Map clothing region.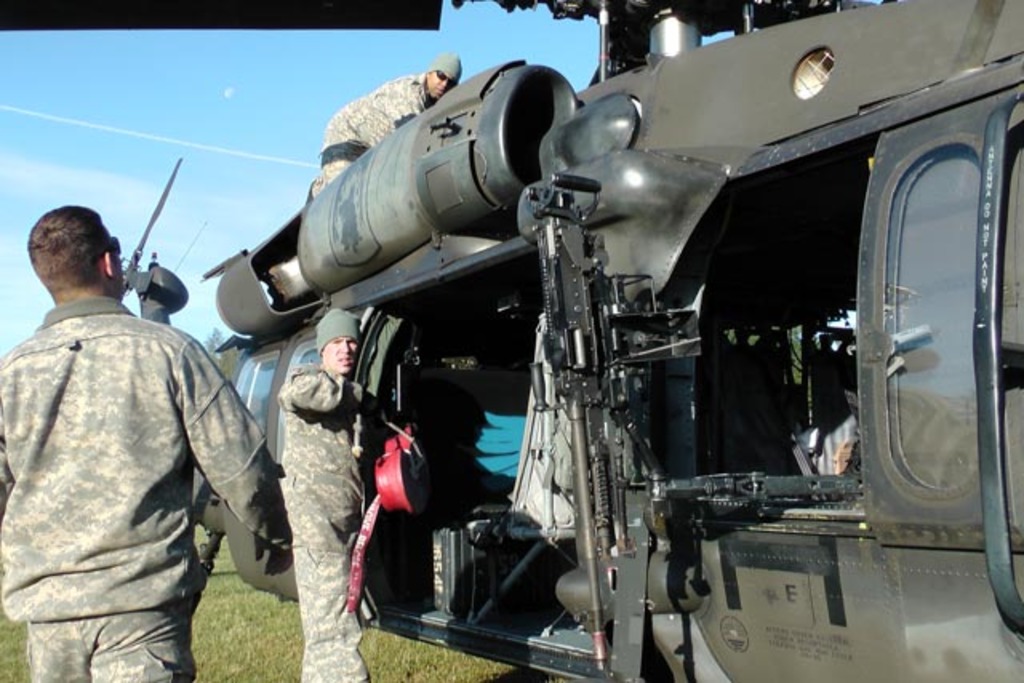
Mapped to pyautogui.locateOnScreen(278, 368, 370, 681).
